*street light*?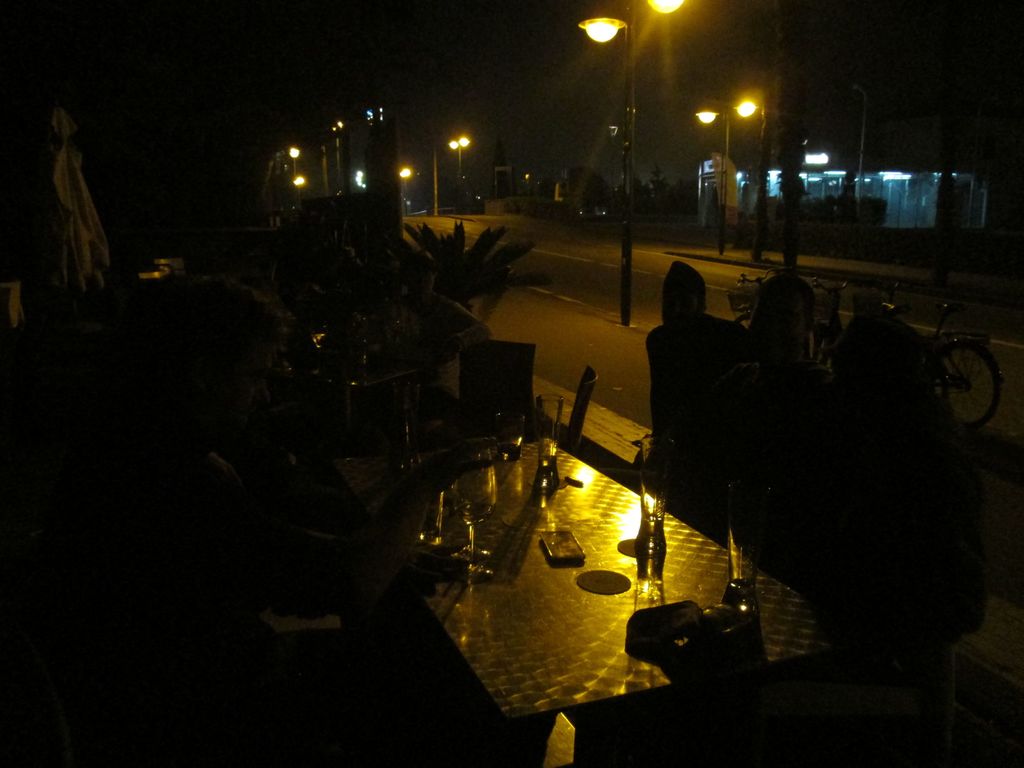
(577,0,682,321)
